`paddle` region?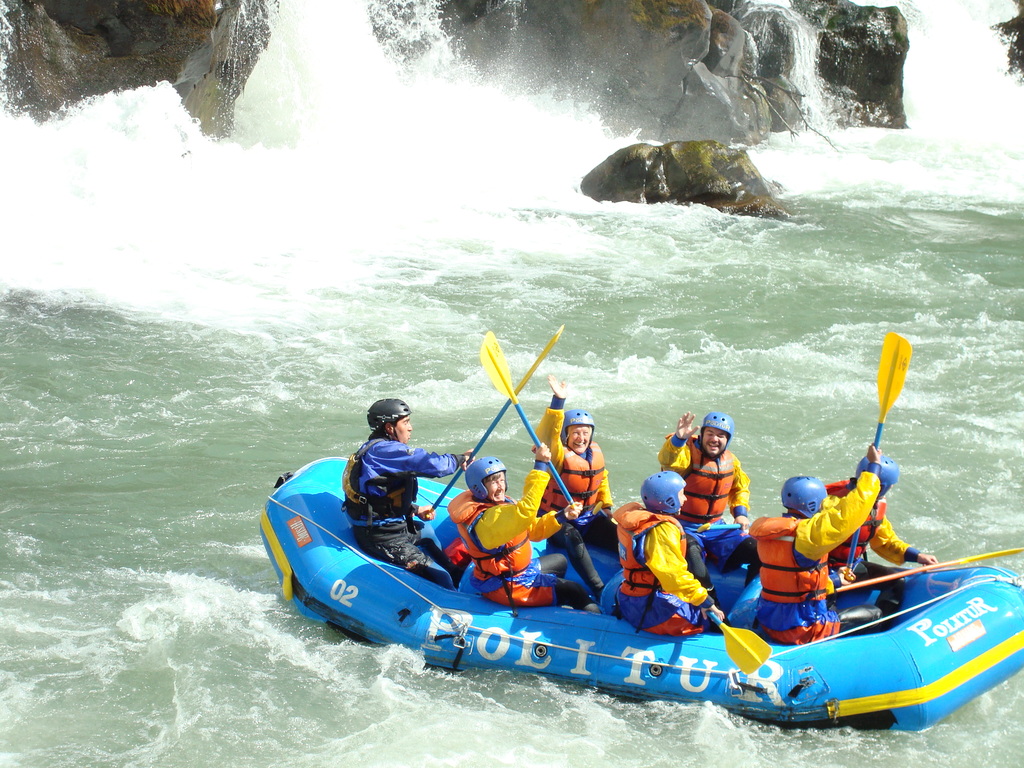
bbox=[431, 324, 565, 504]
